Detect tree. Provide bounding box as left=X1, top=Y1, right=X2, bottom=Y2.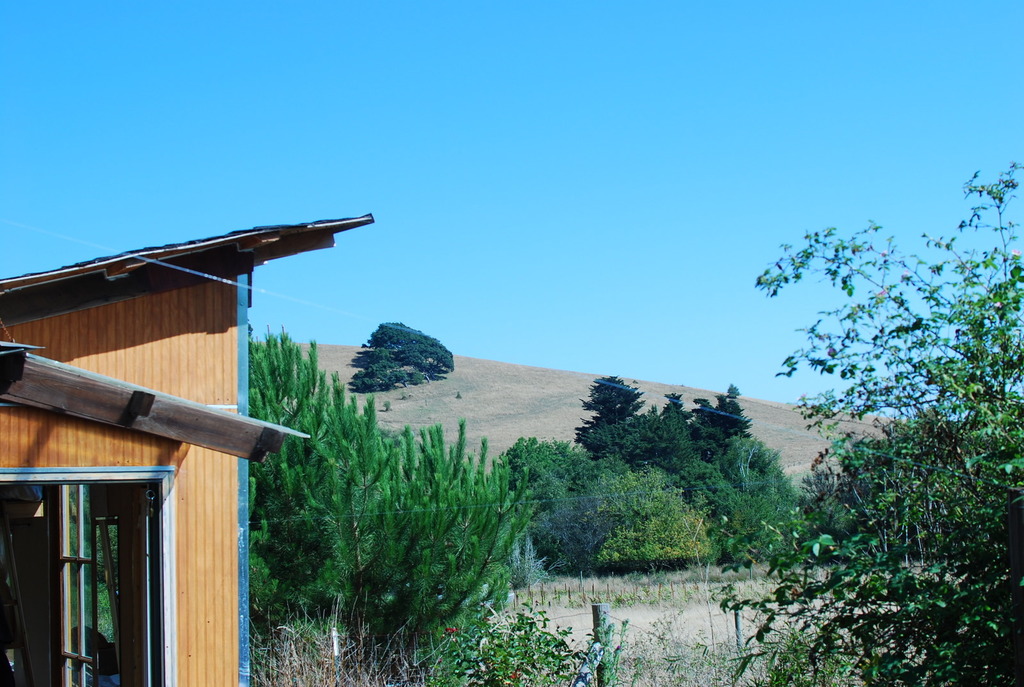
left=348, top=320, right=454, bottom=393.
